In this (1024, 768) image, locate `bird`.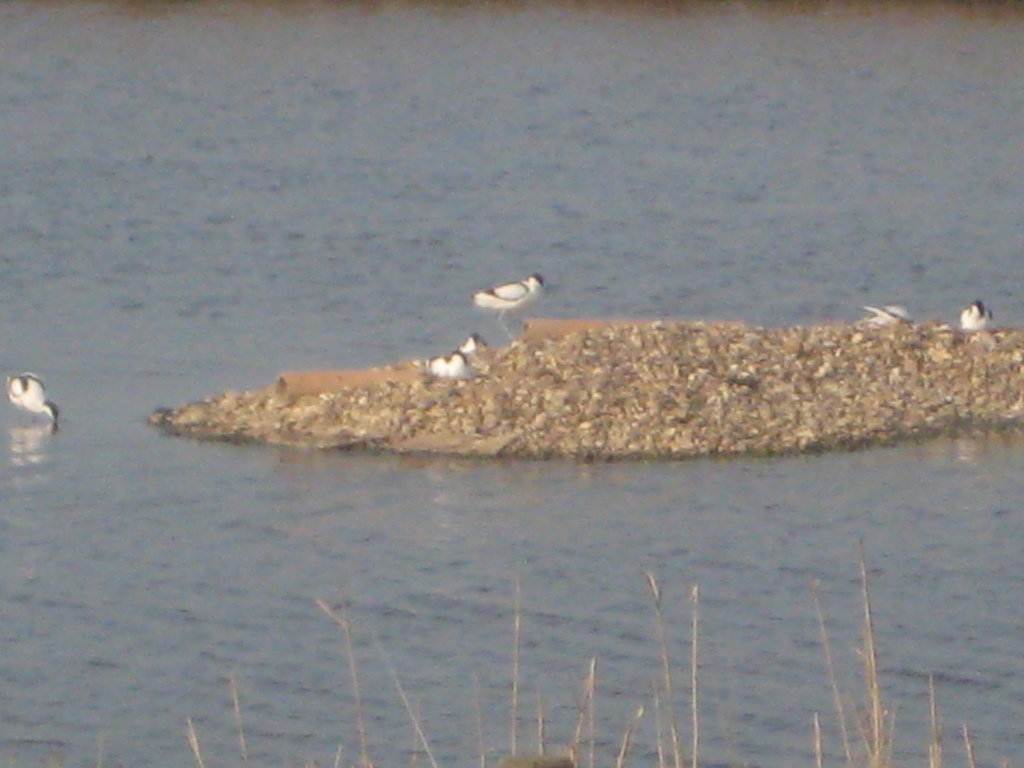
Bounding box: rect(840, 302, 911, 327).
